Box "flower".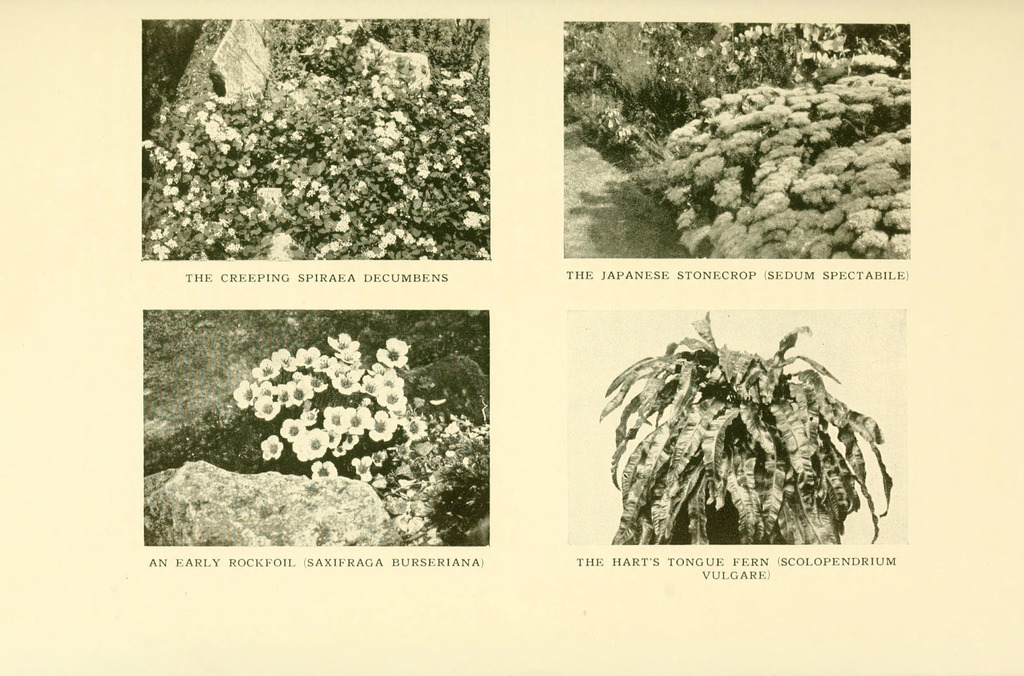
<box>310,460,339,476</box>.
